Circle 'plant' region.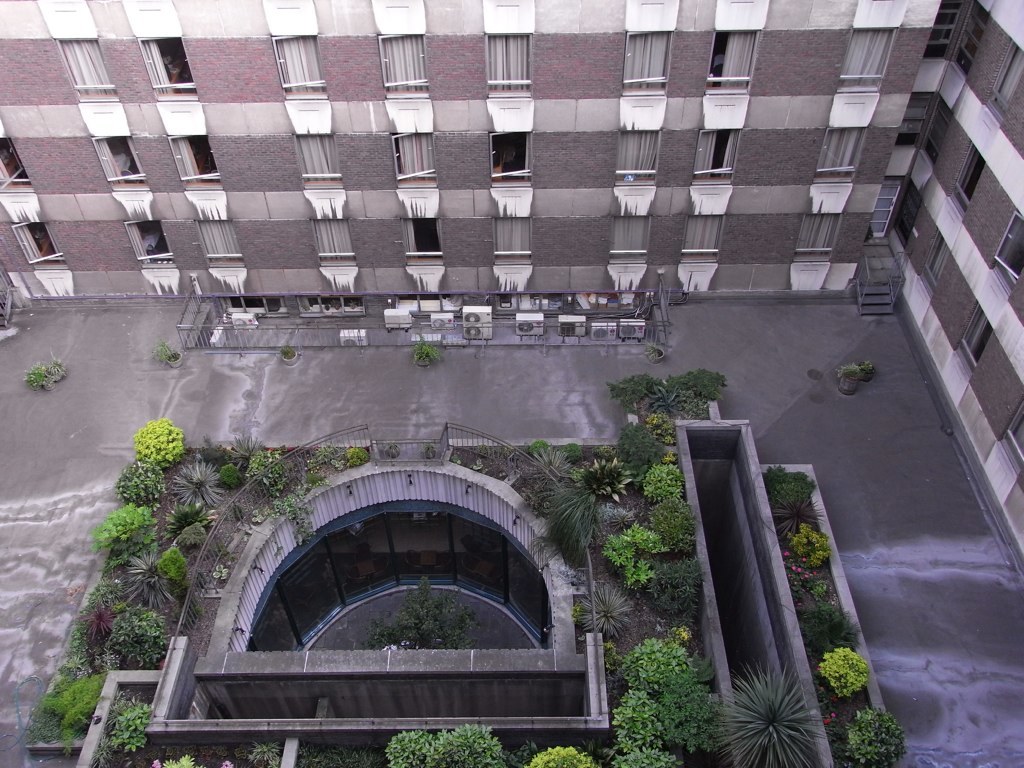
Region: {"x1": 246, "y1": 445, "x2": 293, "y2": 507}.
